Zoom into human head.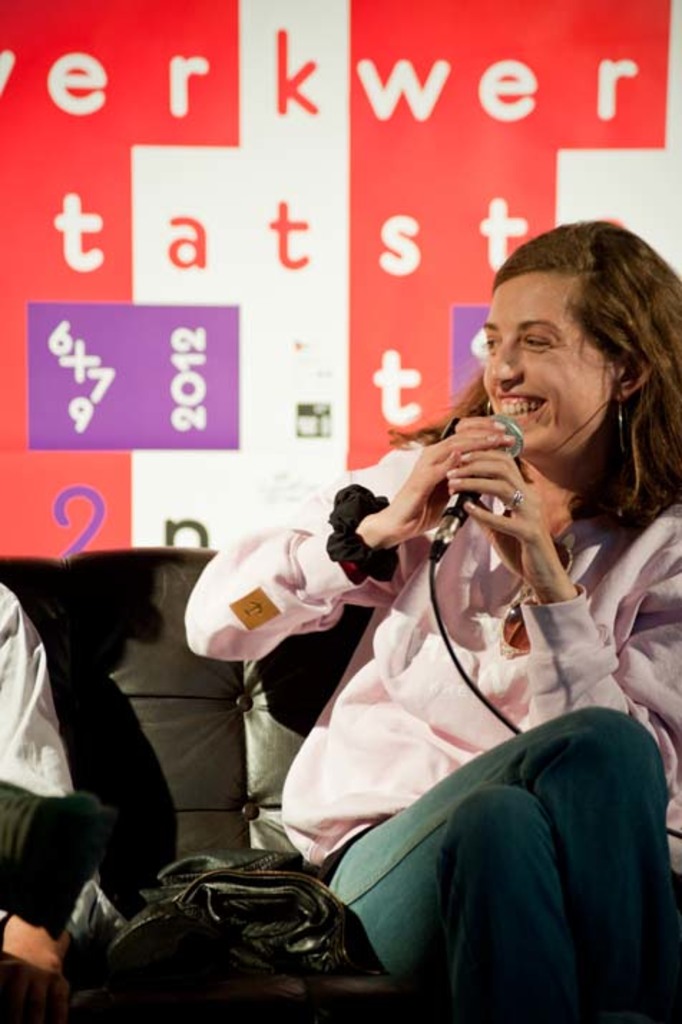
Zoom target: box=[479, 221, 681, 461].
